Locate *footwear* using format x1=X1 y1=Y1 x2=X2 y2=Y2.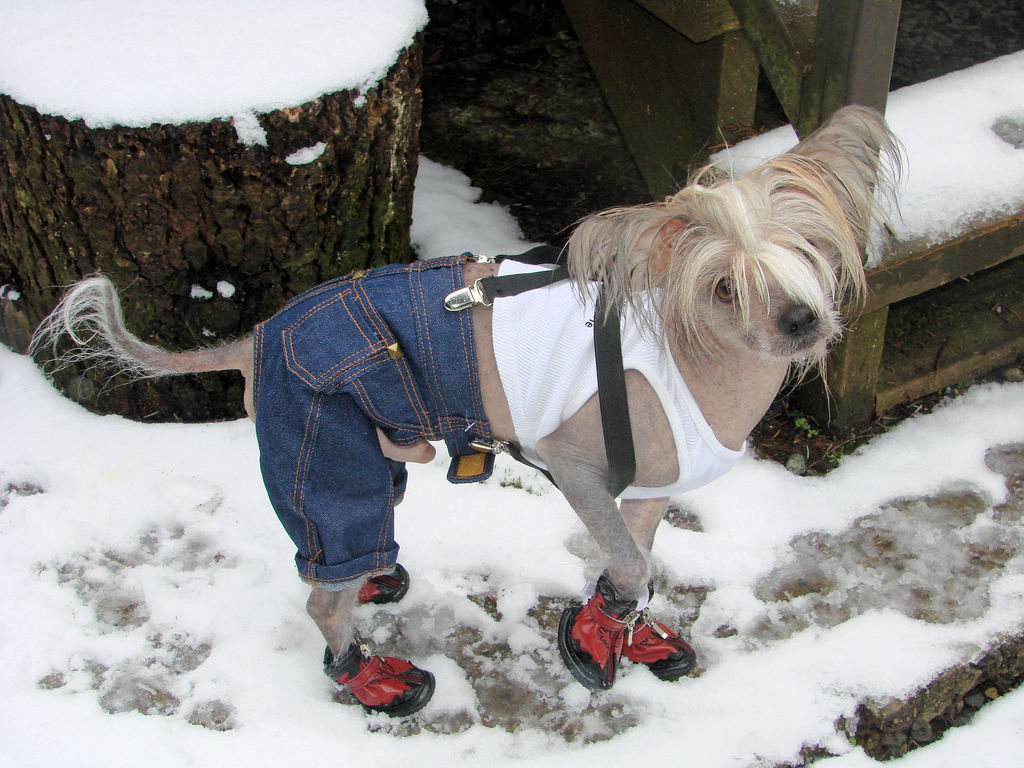
x1=328 y1=635 x2=433 y2=721.
